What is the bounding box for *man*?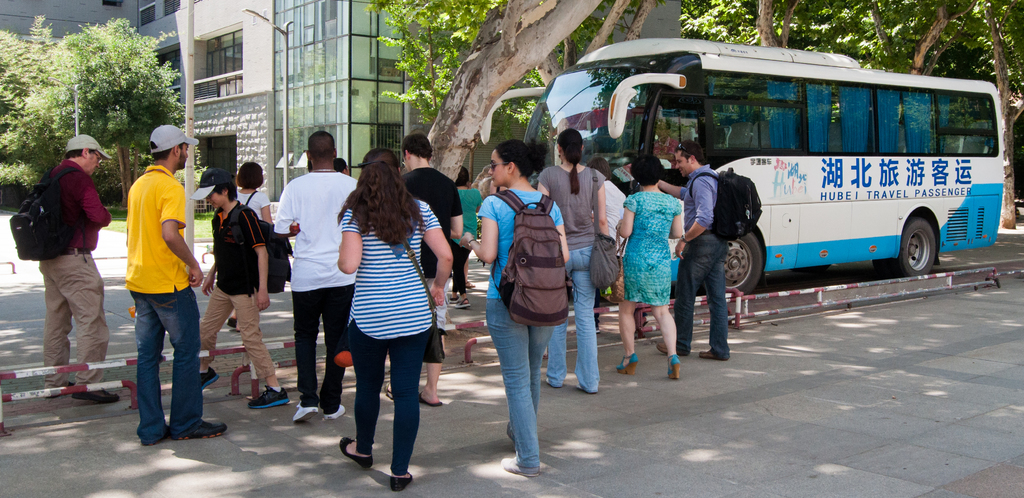
box(105, 126, 204, 454).
